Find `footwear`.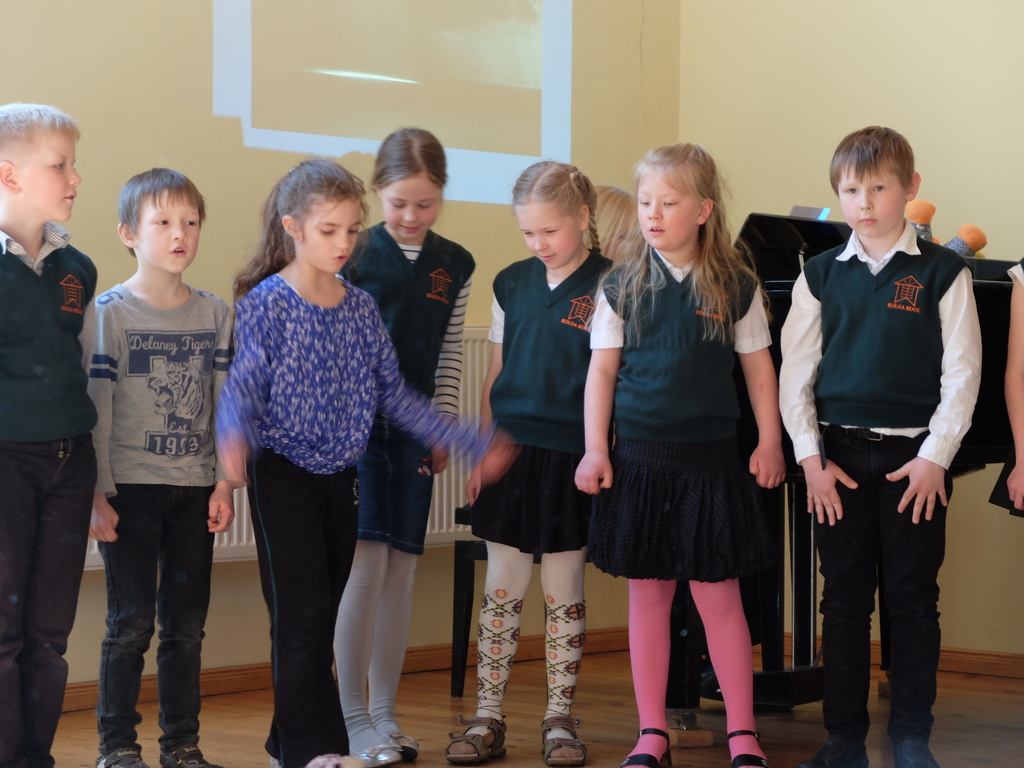
crop(304, 754, 345, 767).
